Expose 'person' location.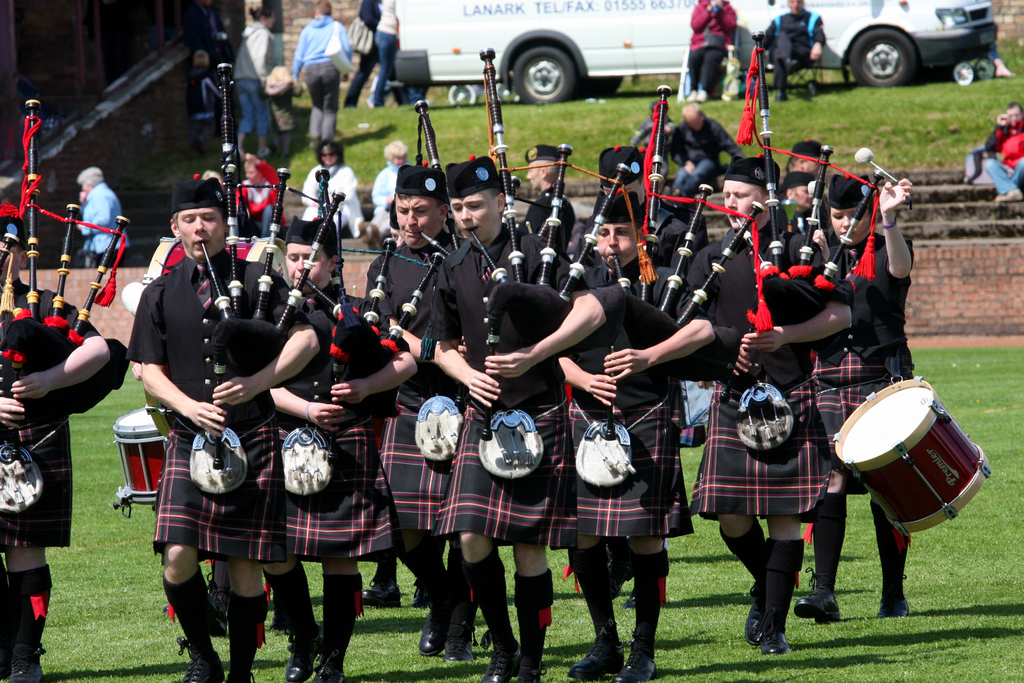
Exposed at {"left": 755, "top": 0, "right": 829, "bottom": 98}.
